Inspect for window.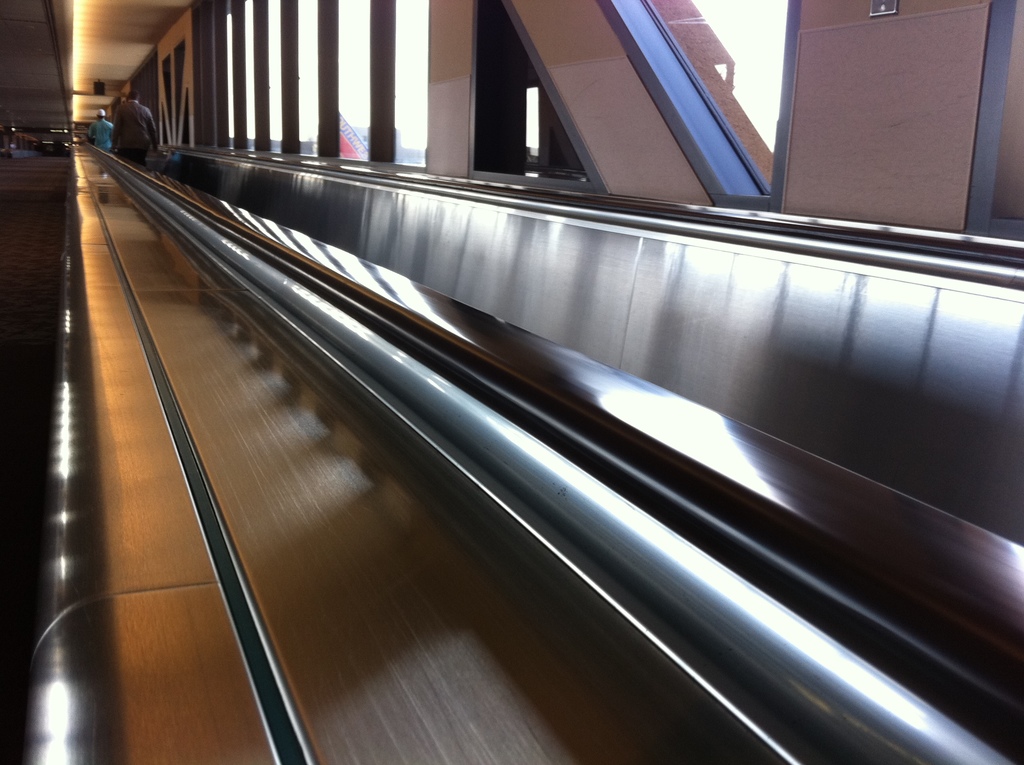
Inspection: <box>968,0,1023,240</box>.
